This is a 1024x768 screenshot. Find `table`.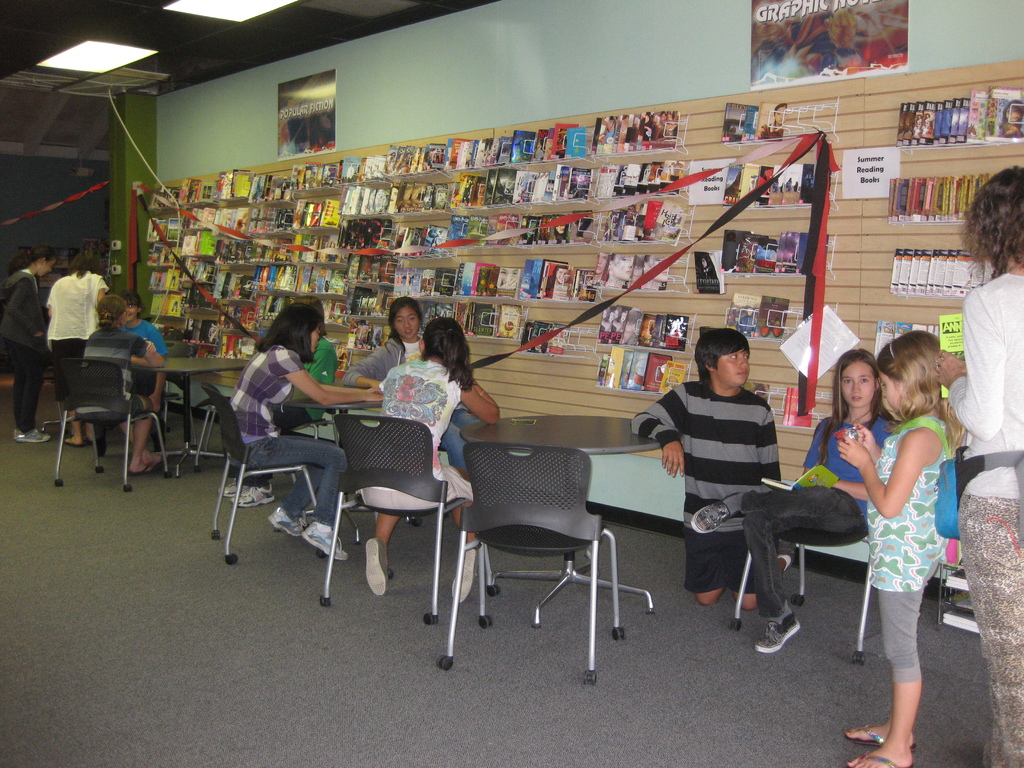
Bounding box: box(417, 419, 653, 665).
